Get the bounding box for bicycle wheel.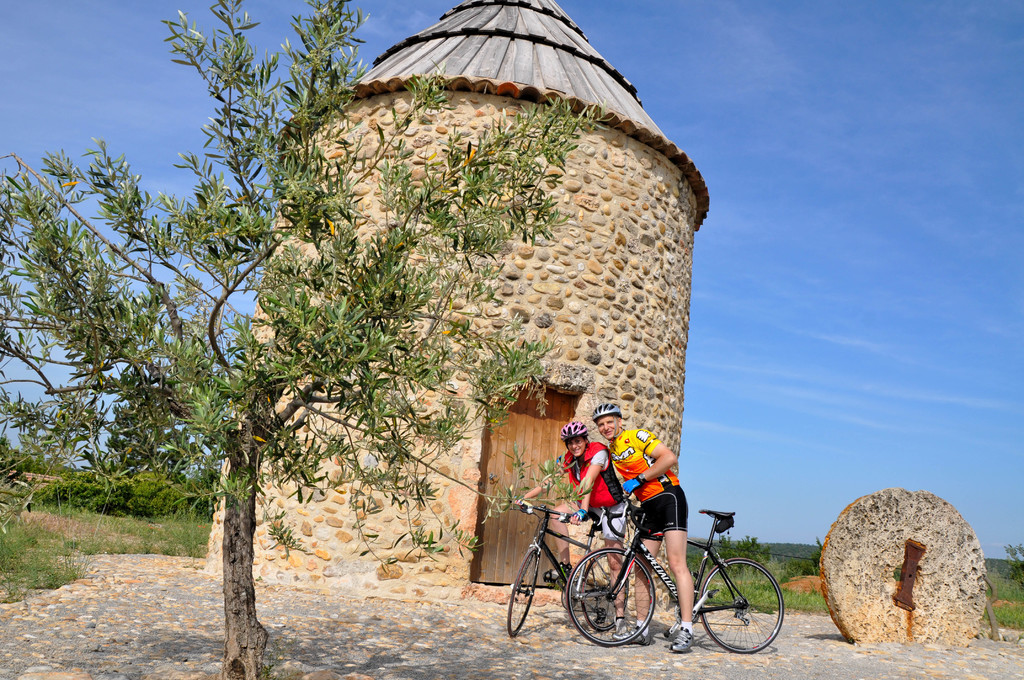
bbox=(698, 556, 785, 654).
